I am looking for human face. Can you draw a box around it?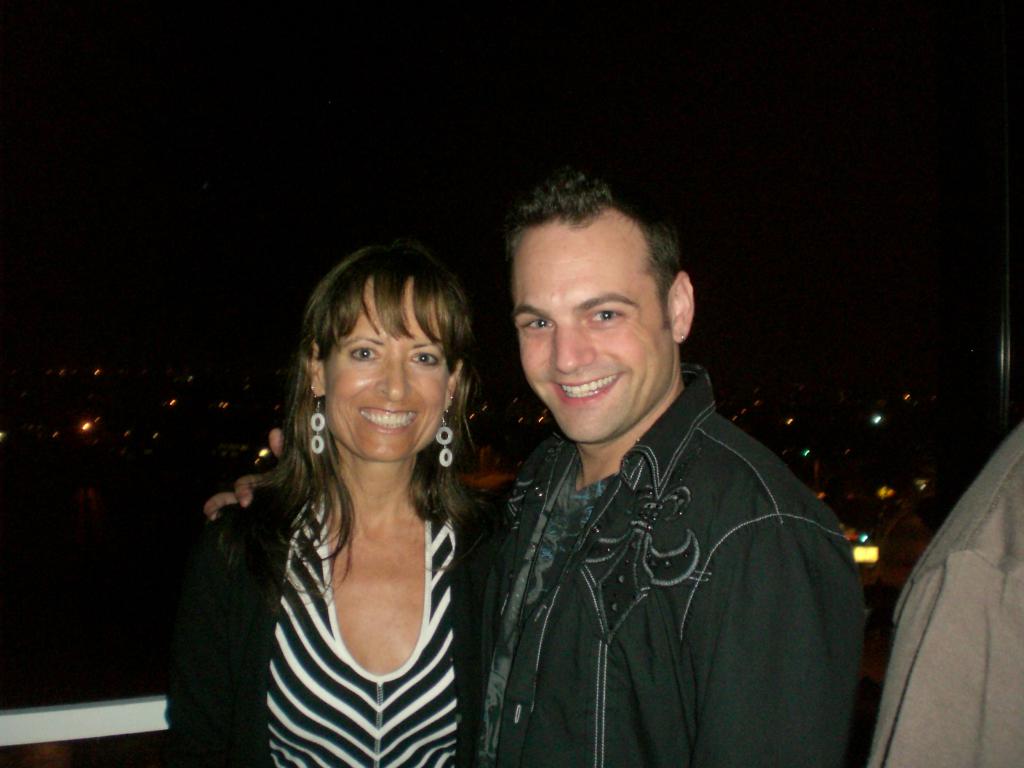
Sure, the bounding box is [x1=323, y1=274, x2=445, y2=459].
